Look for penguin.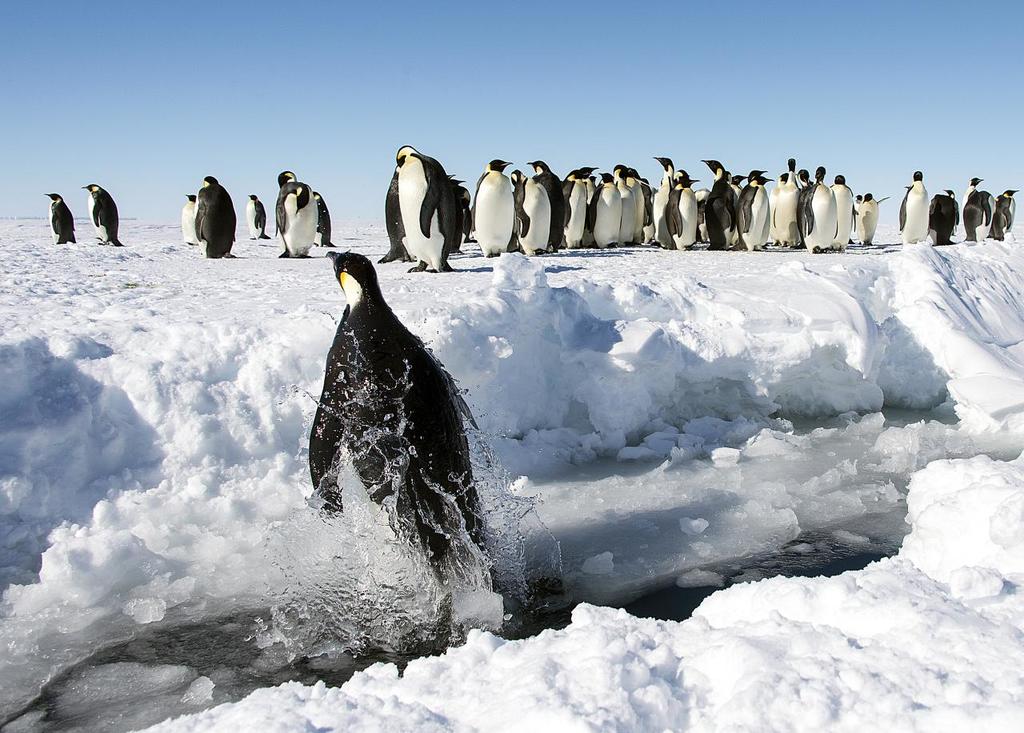
Found: 301/254/485/625.
